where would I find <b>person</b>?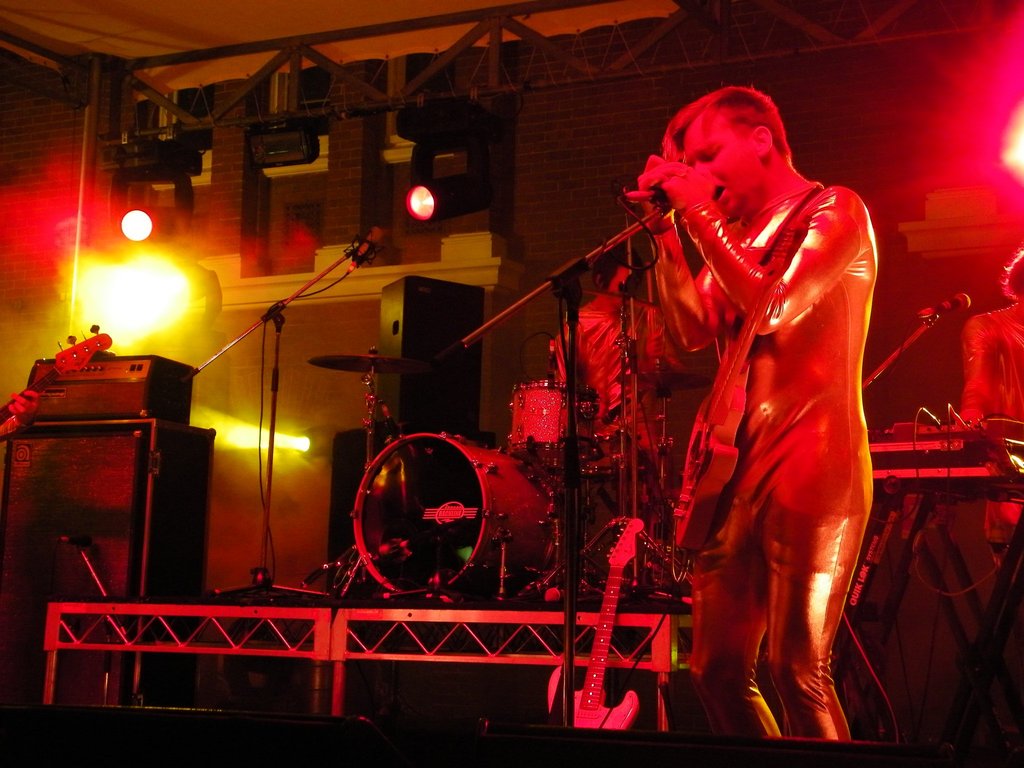
At [x1=561, y1=241, x2=694, y2=520].
